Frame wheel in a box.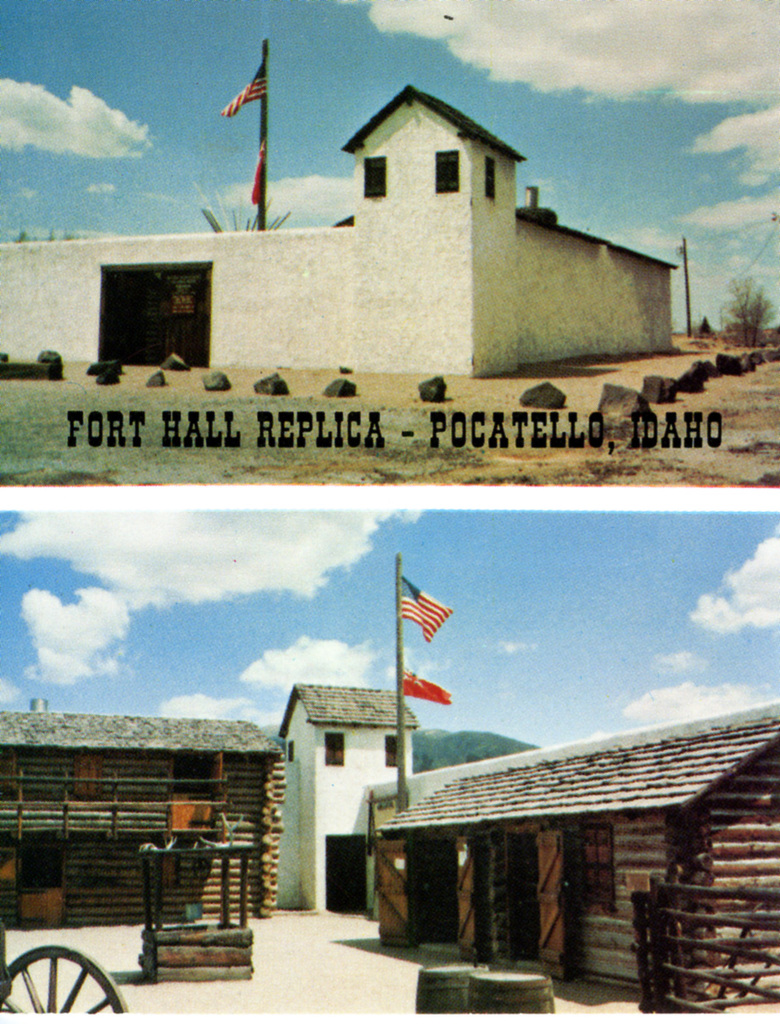
(x1=13, y1=951, x2=108, y2=1023).
